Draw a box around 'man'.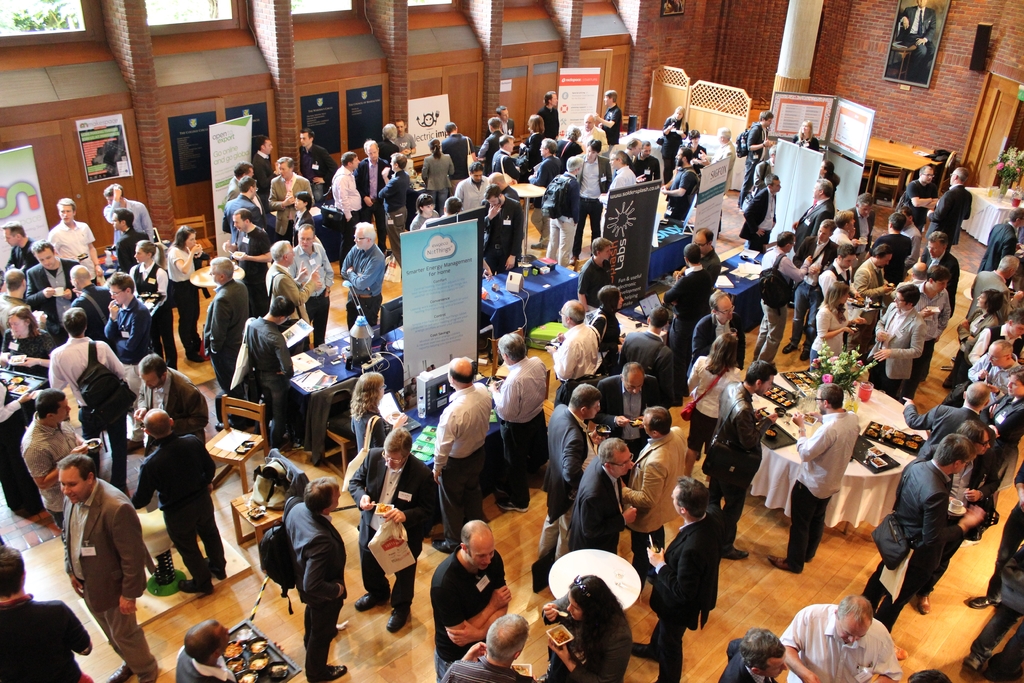
rect(658, 493, 743, 661).
